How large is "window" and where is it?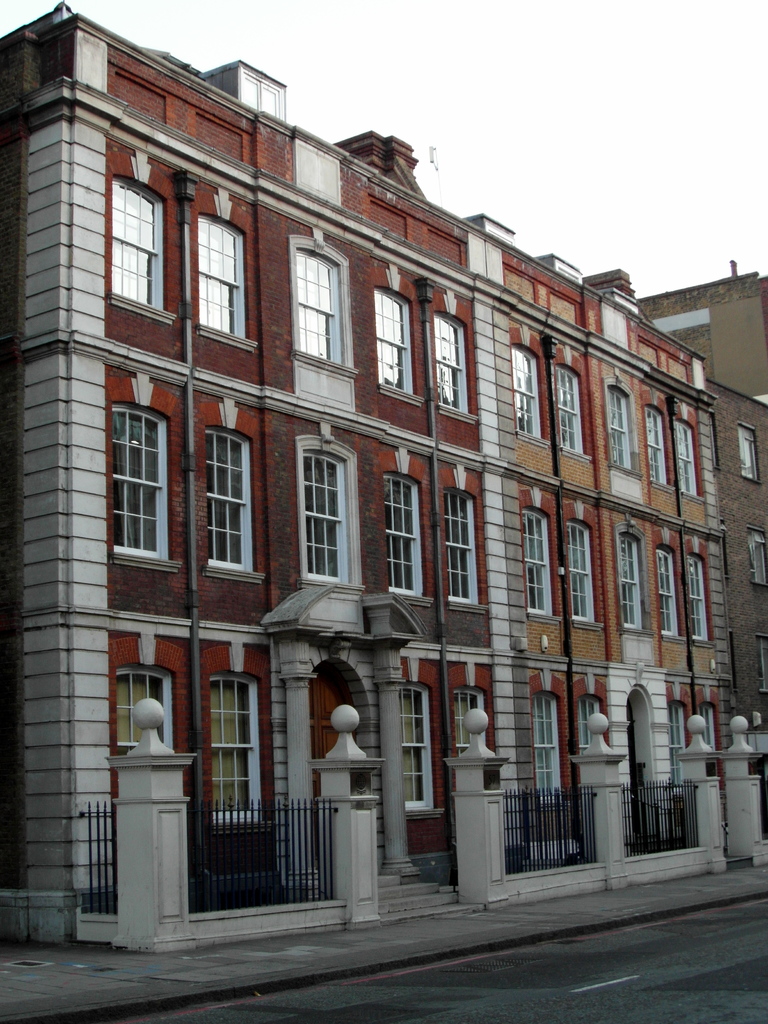
Bounding box: 196/218/242/338.
